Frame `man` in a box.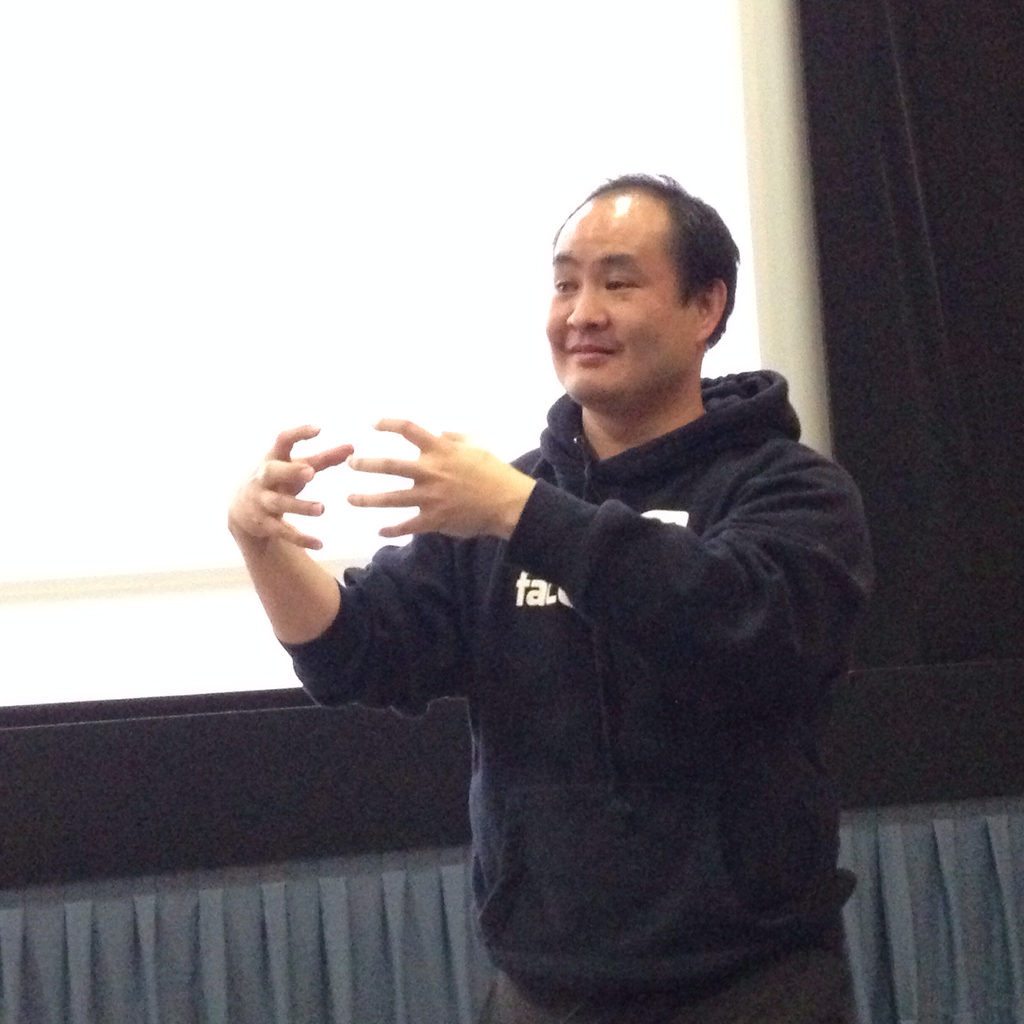
<region>238, 169, 881, 1020</region>.
